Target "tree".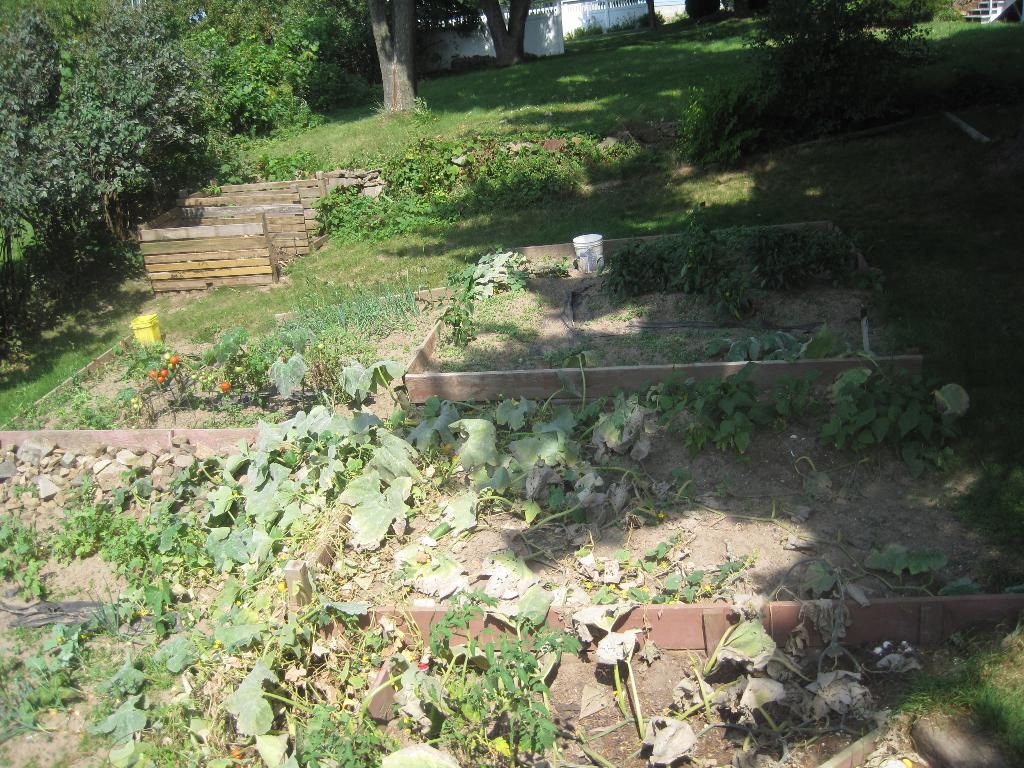
Target region: 477 0 532 70.
